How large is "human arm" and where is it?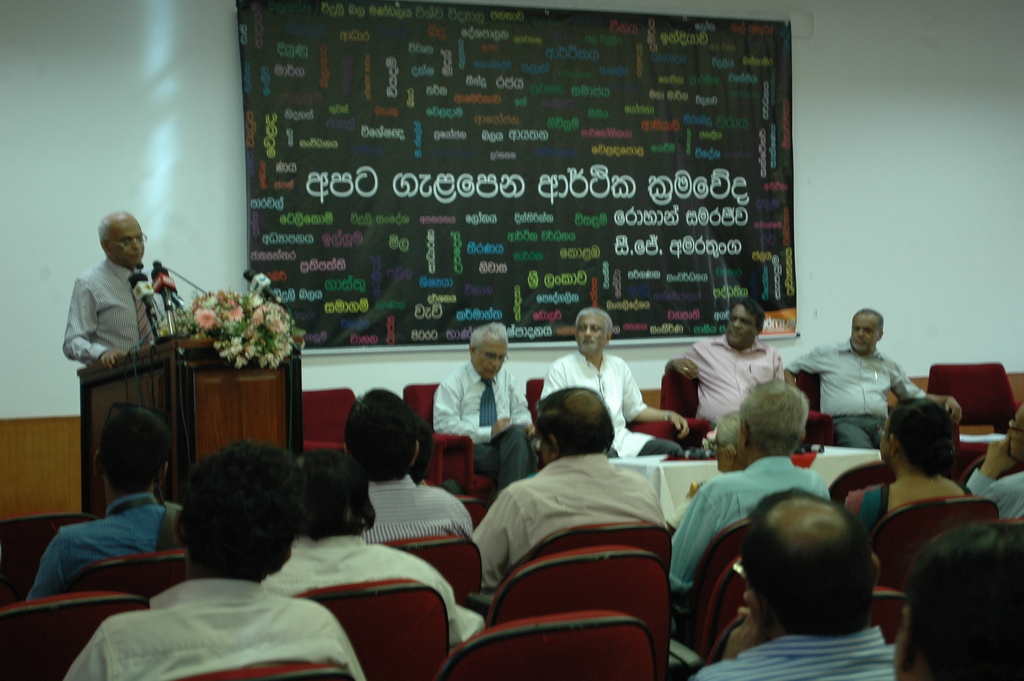
Bounding box: pyautogui.locateOnScreen(26, 529, 67, 603).
